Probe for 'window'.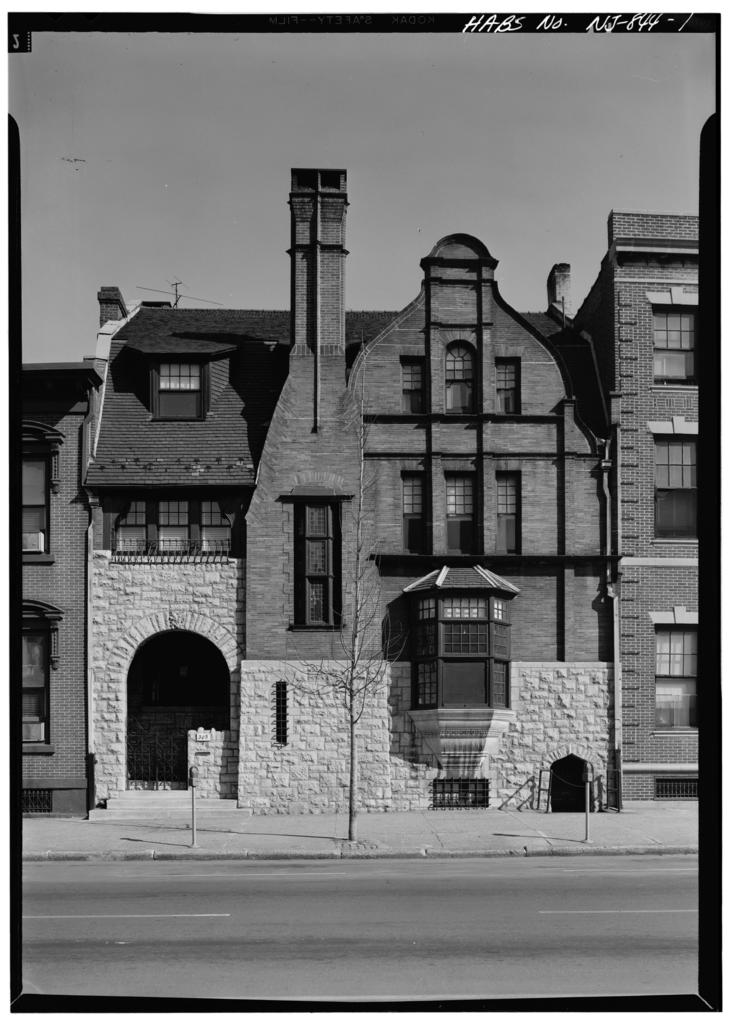
Probe result: [195, 495, 239, 560].
